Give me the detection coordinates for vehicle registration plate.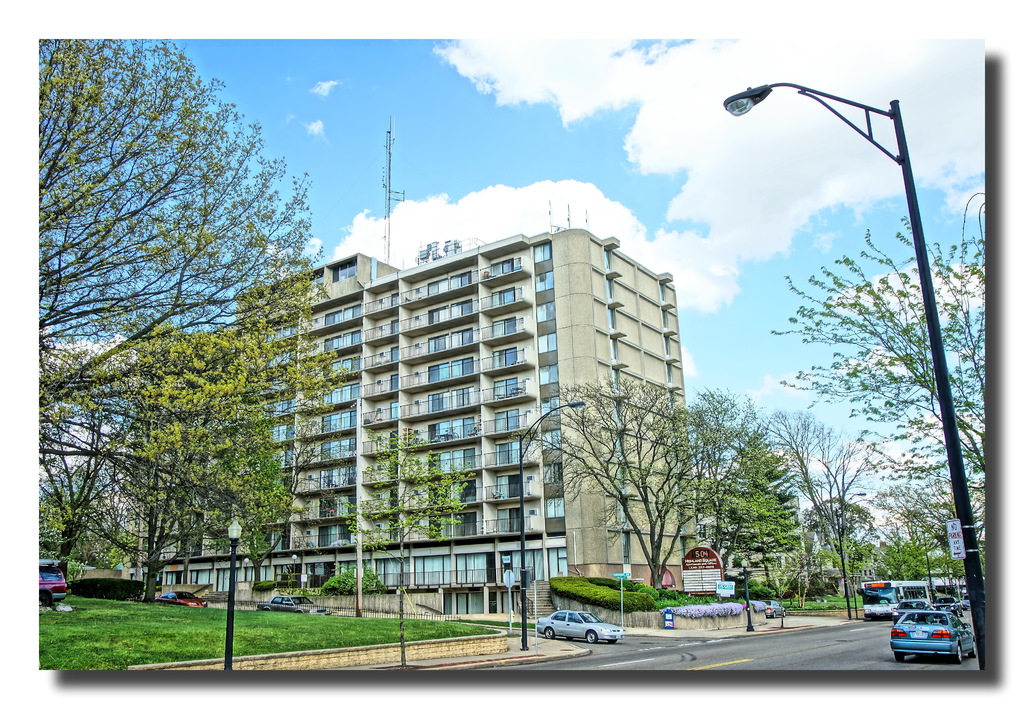
(909, 630, 924, 639).
